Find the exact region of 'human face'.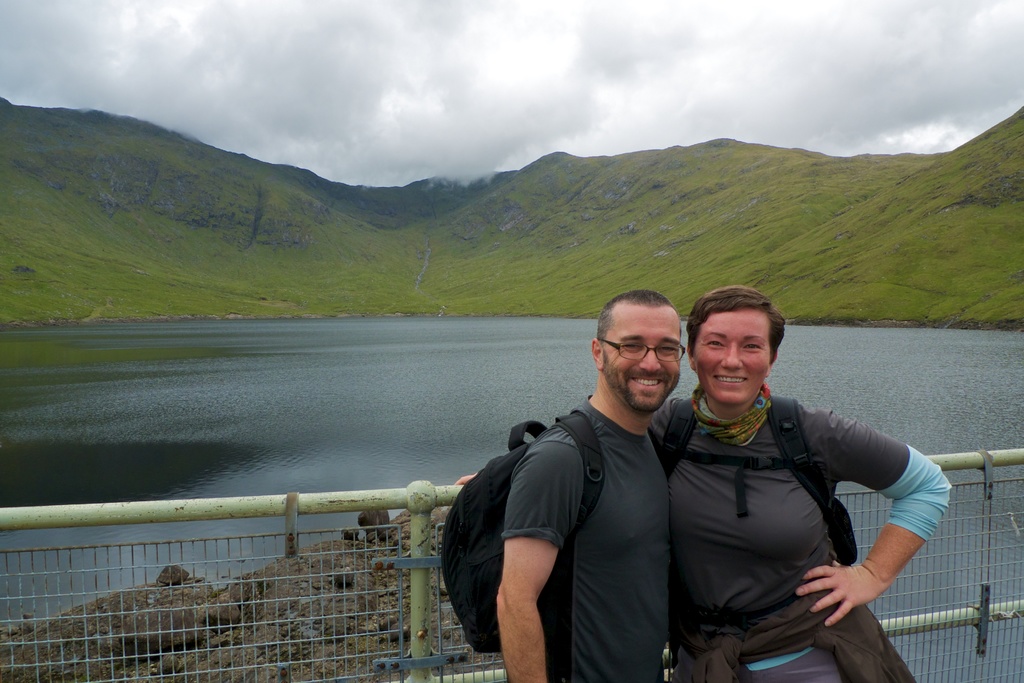
Exact region: region(694, 303, 769, 407).
